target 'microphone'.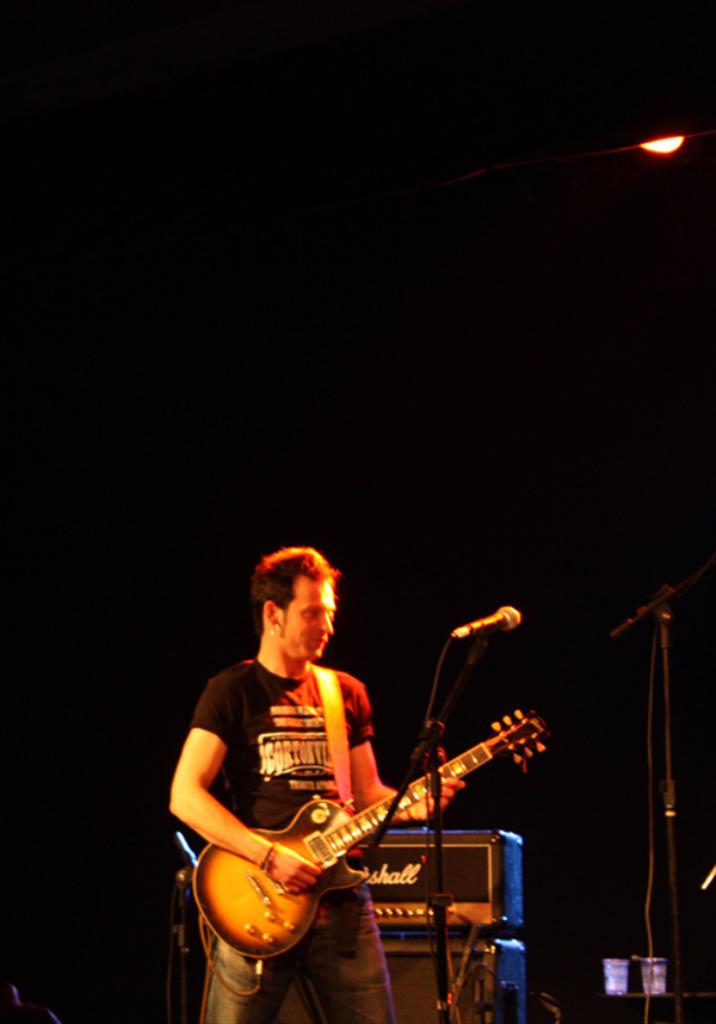
Target region: <bbox>453, 606, 525, 642</bbox>.
